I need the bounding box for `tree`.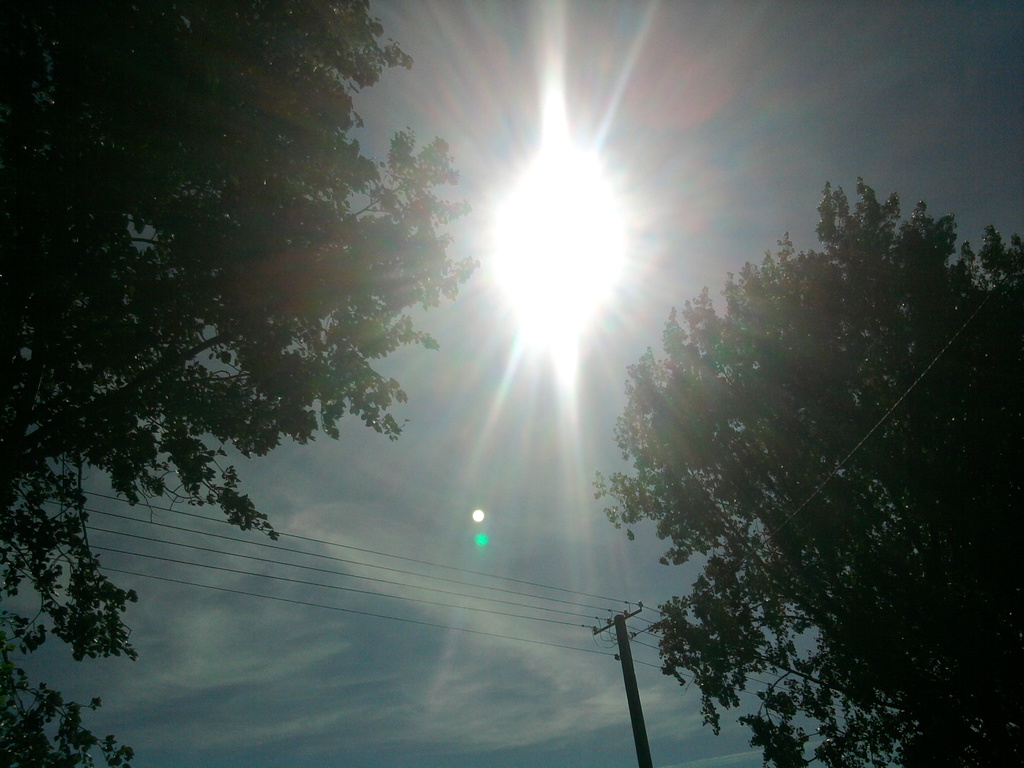
Here it is: (left=0, top=2, right=484, bottom=767).
